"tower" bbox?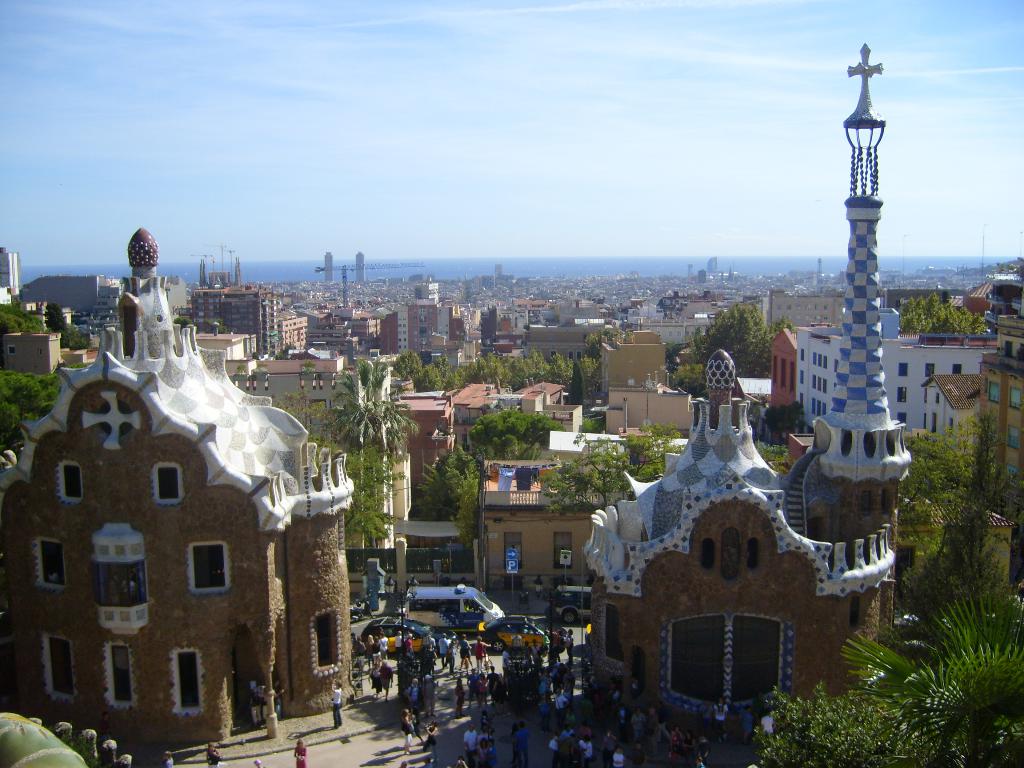
(320, 250, 336, 285)
